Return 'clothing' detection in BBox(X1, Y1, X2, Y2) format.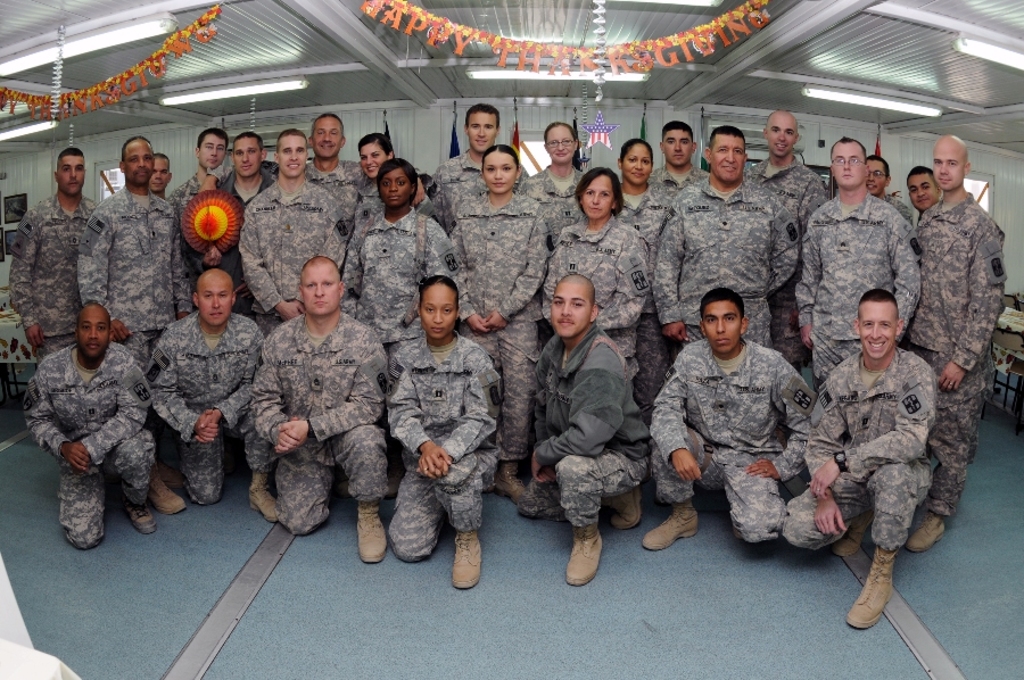
BBox(380, 326, 502, 562).
